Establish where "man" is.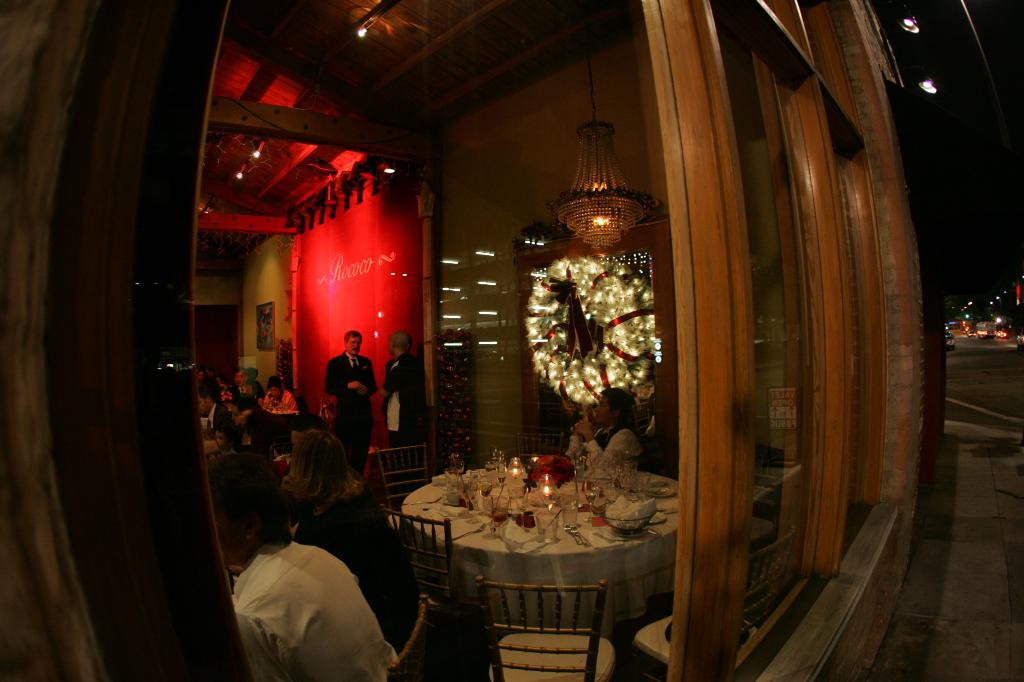
Established at 194 389 243 445.
